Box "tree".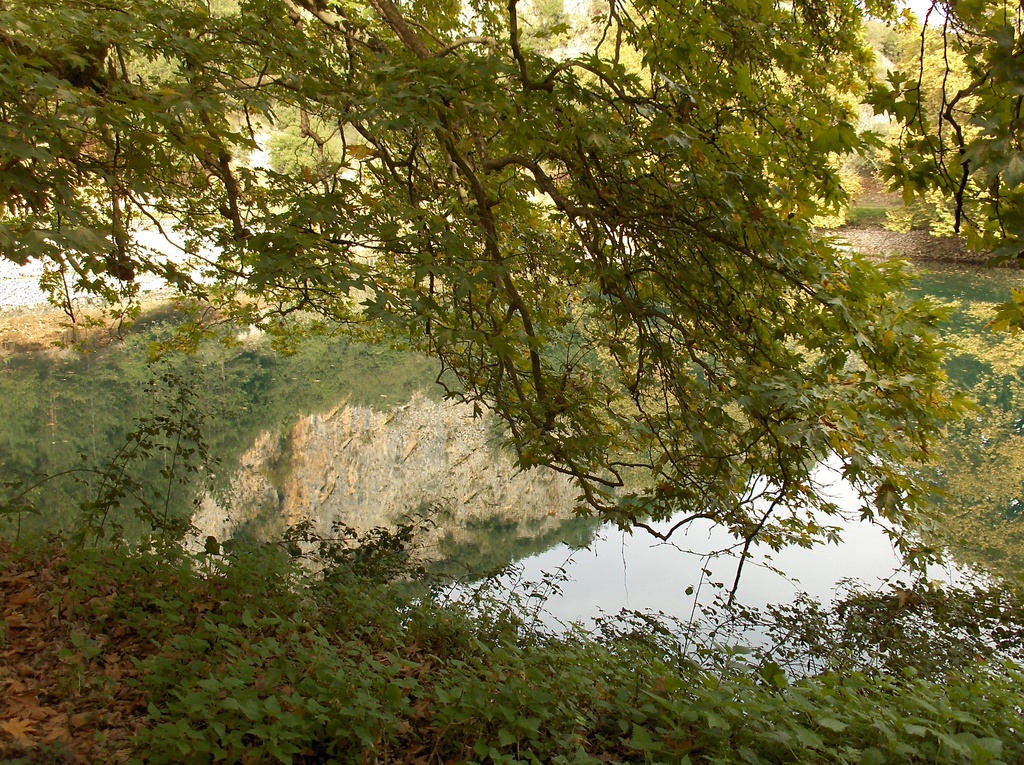
520/0/575/67.
